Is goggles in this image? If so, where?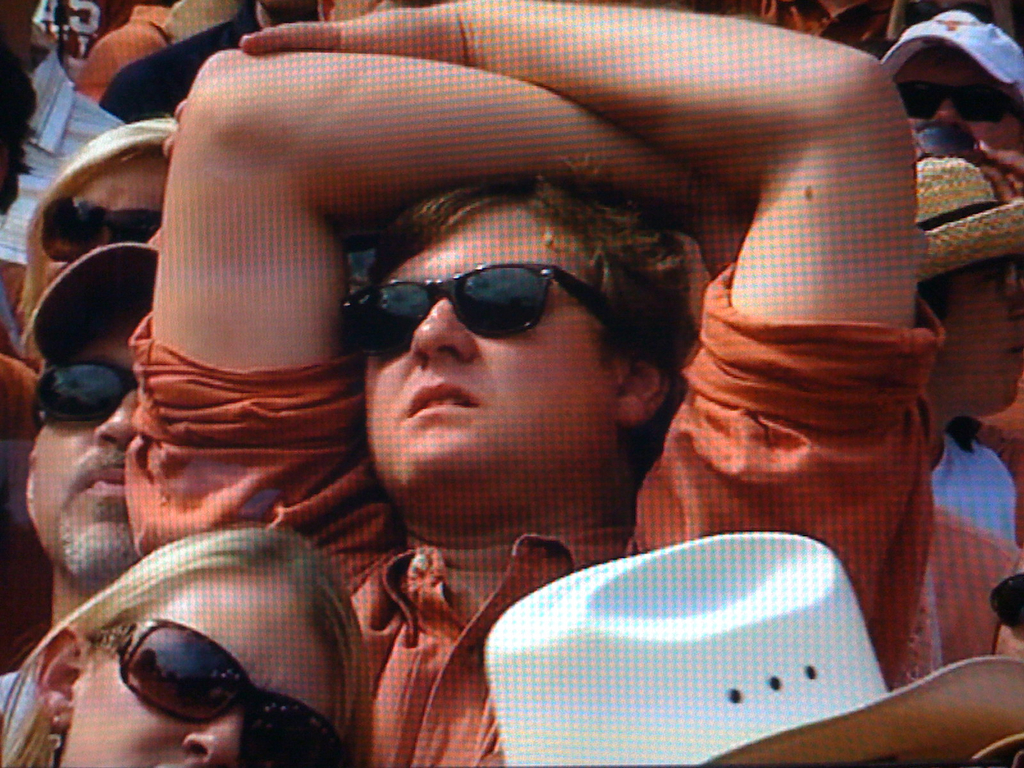
Yes, at pyautogui.locateOnScreen(340, 260, 621, 361).
